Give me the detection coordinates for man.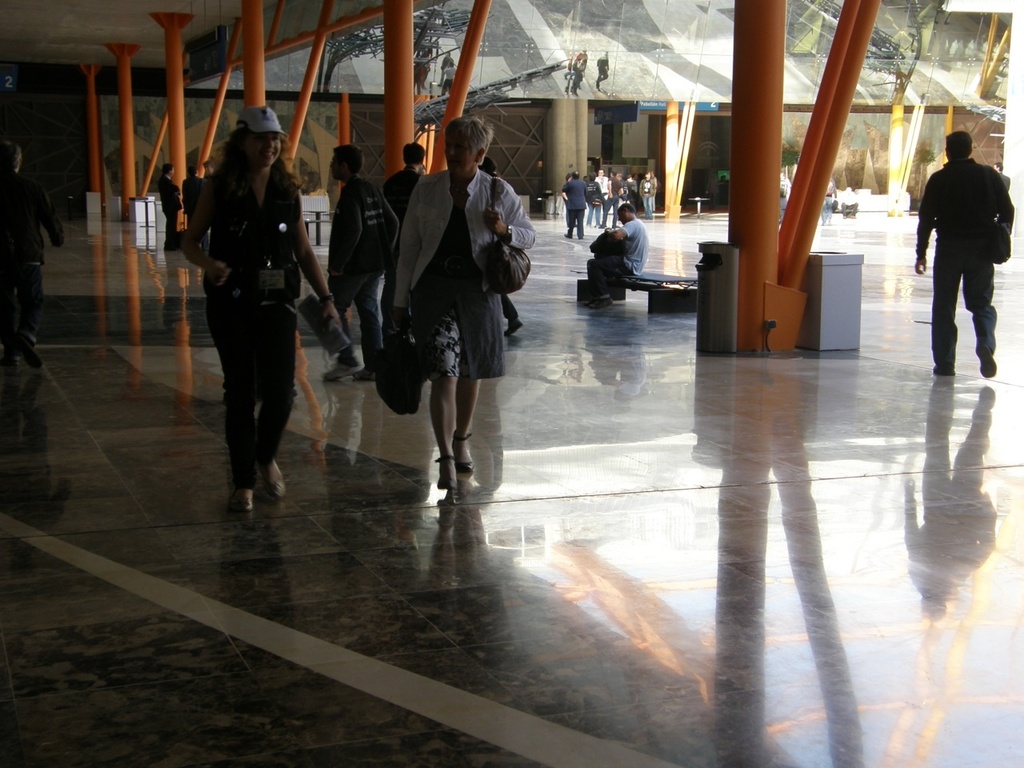
l=591, t=163, r=614, b=231.
